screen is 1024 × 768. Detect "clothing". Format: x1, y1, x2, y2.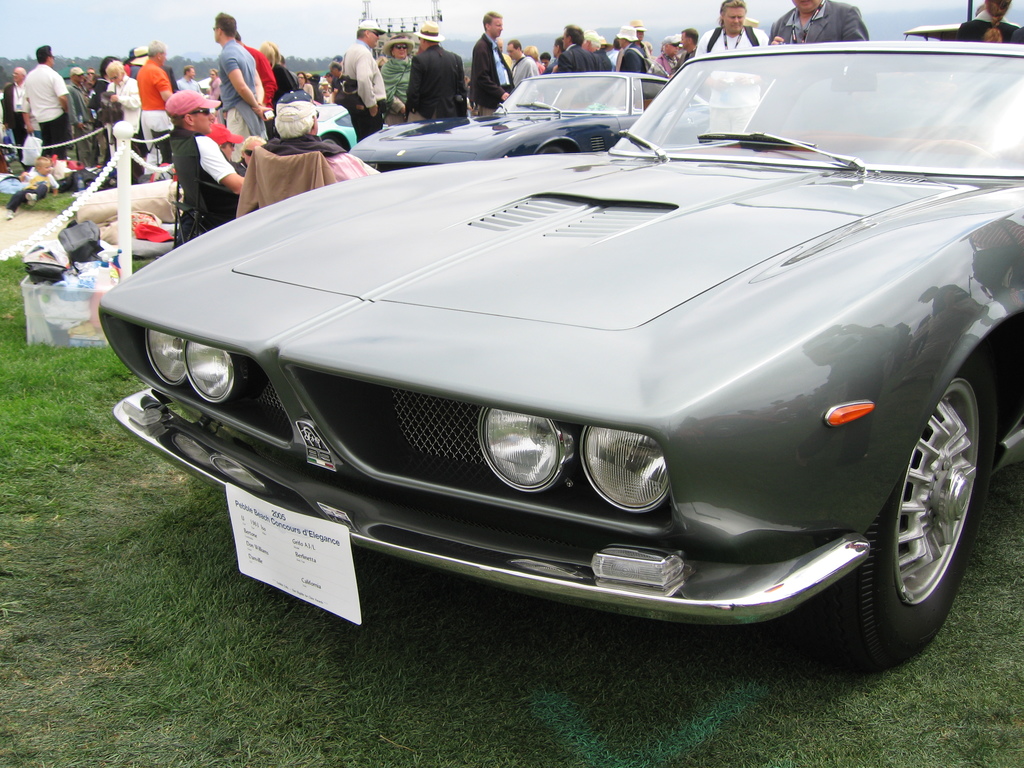
697, 25, 765, 51.
